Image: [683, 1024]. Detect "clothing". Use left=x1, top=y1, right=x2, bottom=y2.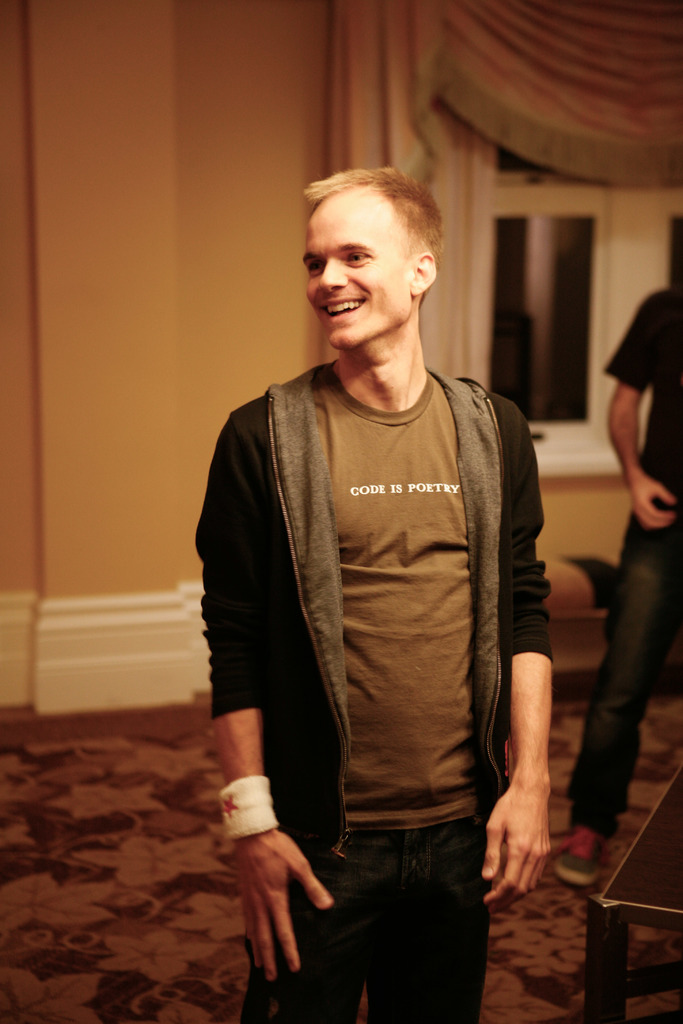
left=195, top=360, right=556, bottom=1023.
